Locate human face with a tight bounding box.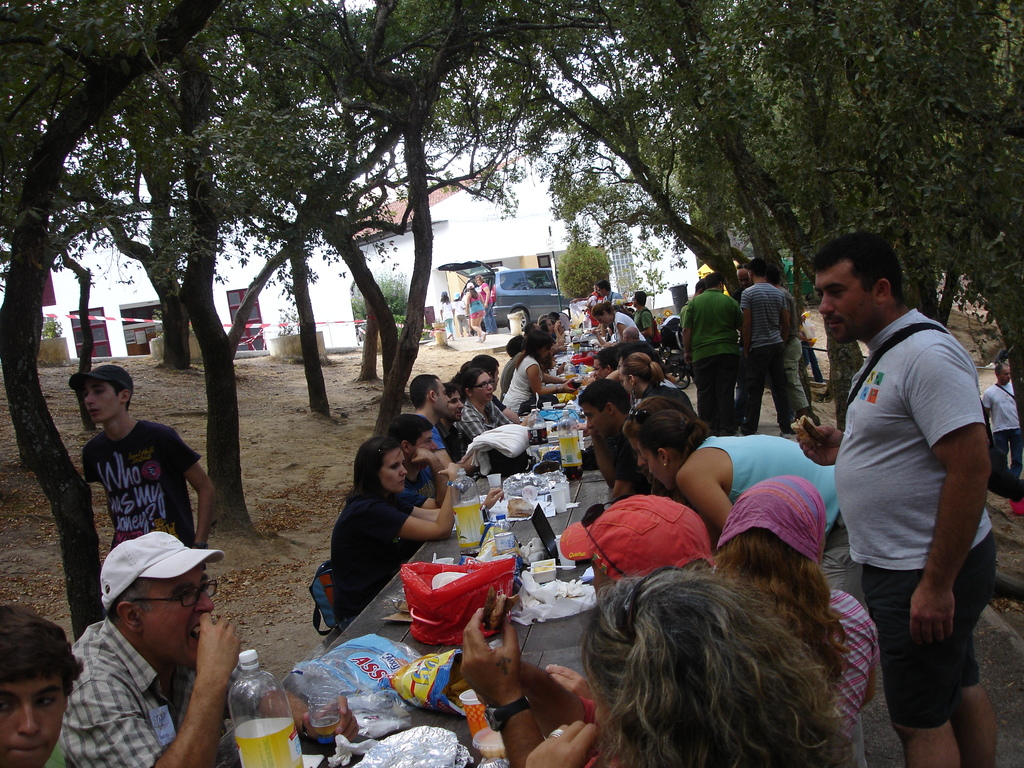
(x1=81, y1=385, x2=113, y2=425).
